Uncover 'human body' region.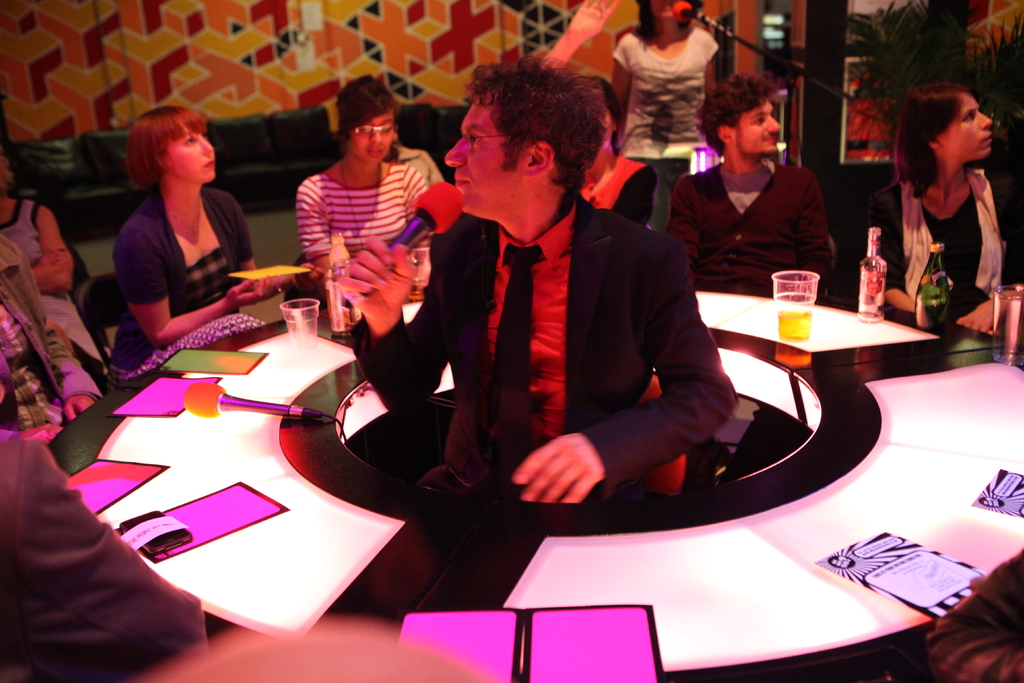
Uncovered: (x1=579, y1=152, x2=661, y2=228).
